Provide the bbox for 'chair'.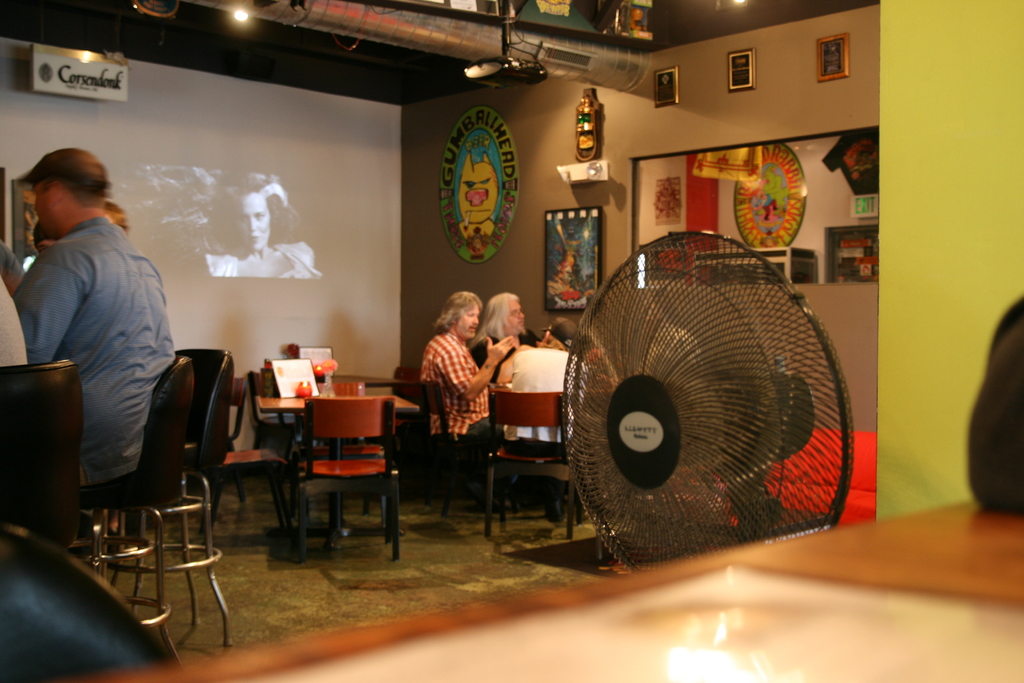
[x1=86, y1=353, x2=196, y2=661].
